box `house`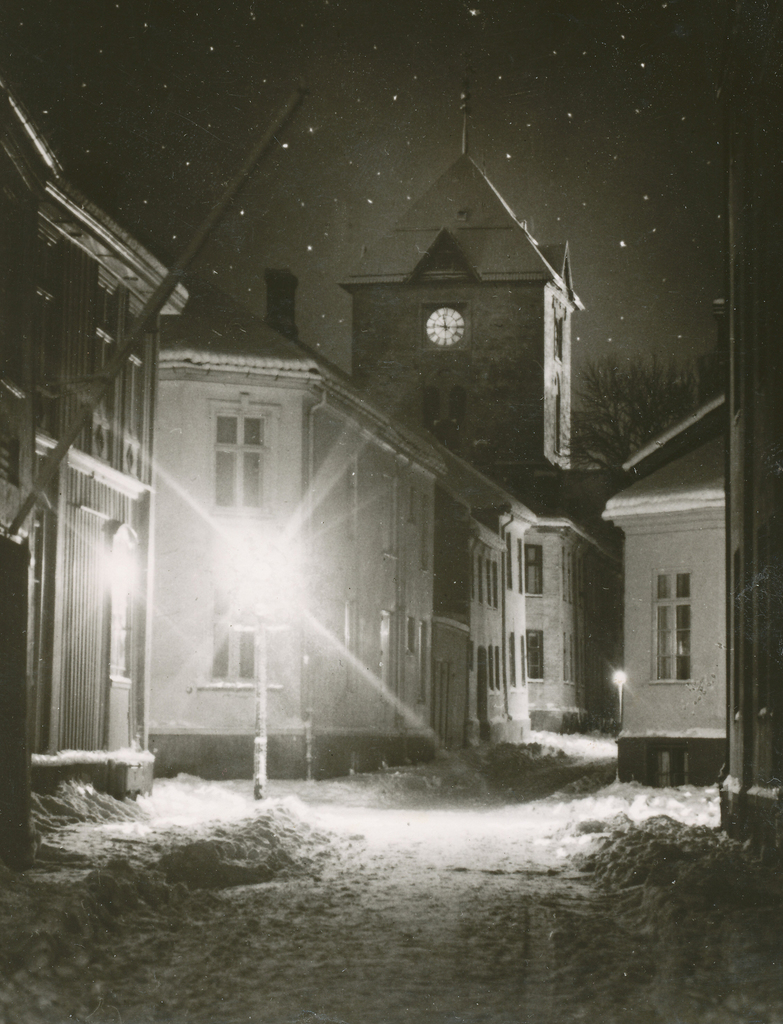
Rect(1, 90, 738, 790)
